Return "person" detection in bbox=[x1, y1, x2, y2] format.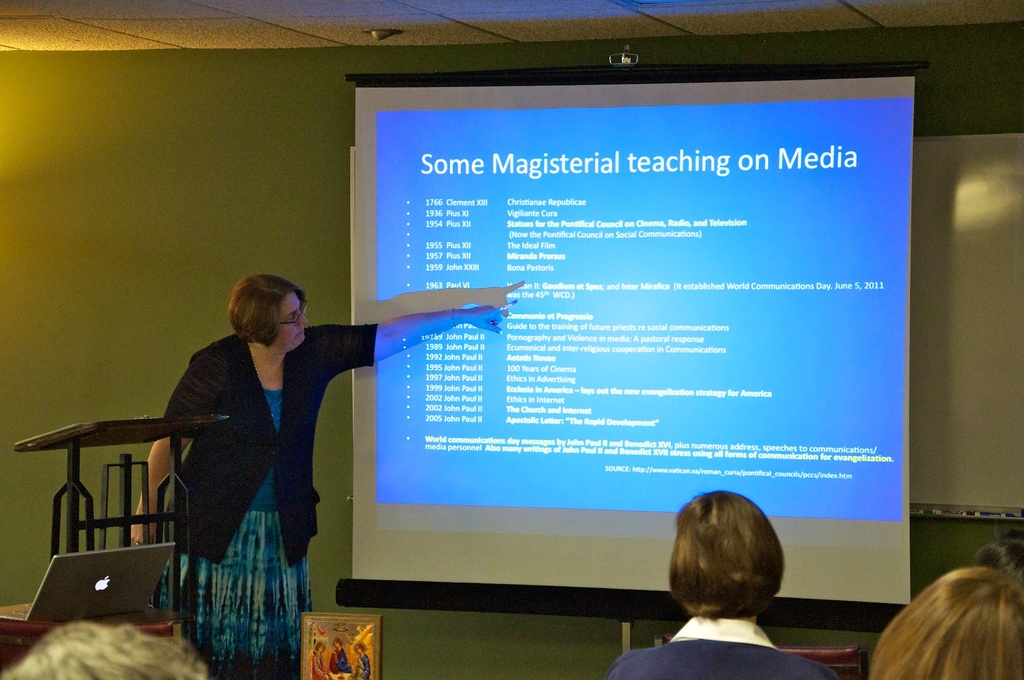
bbox=[875, 525, 1023, 679].
